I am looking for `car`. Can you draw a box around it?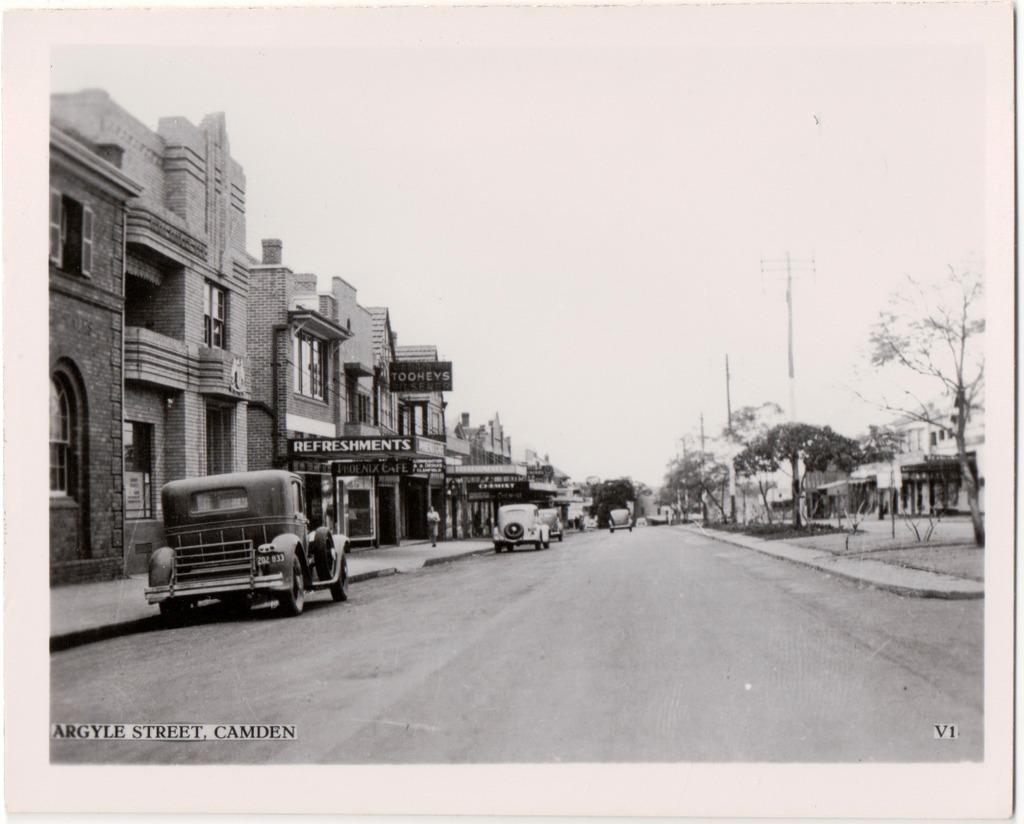
Sure, the bounding box is {"x1": 494, "y1": 503, "x2": 550, "y2": 555}.
